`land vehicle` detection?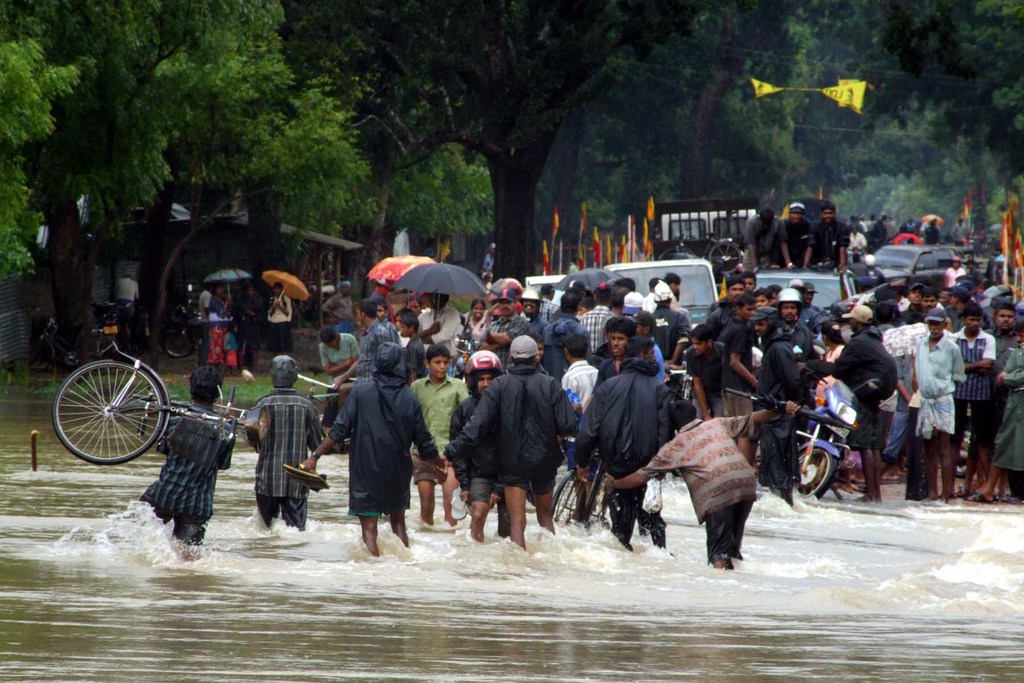
<box>866,237,965,291</box>
